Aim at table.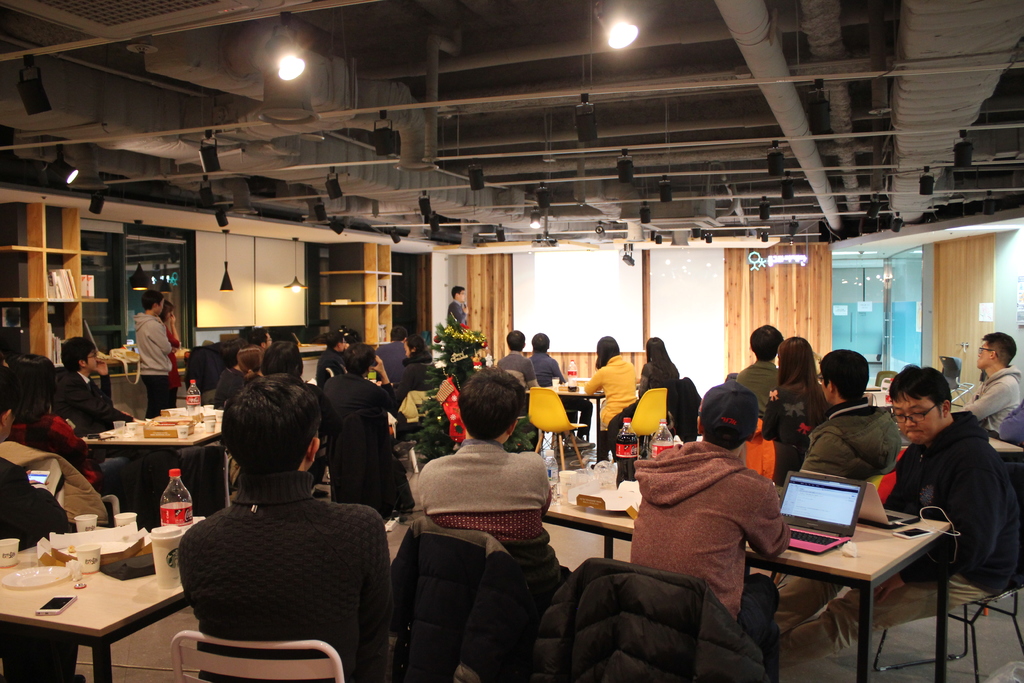
Aimed at locate(547, 490, 954, 682).
